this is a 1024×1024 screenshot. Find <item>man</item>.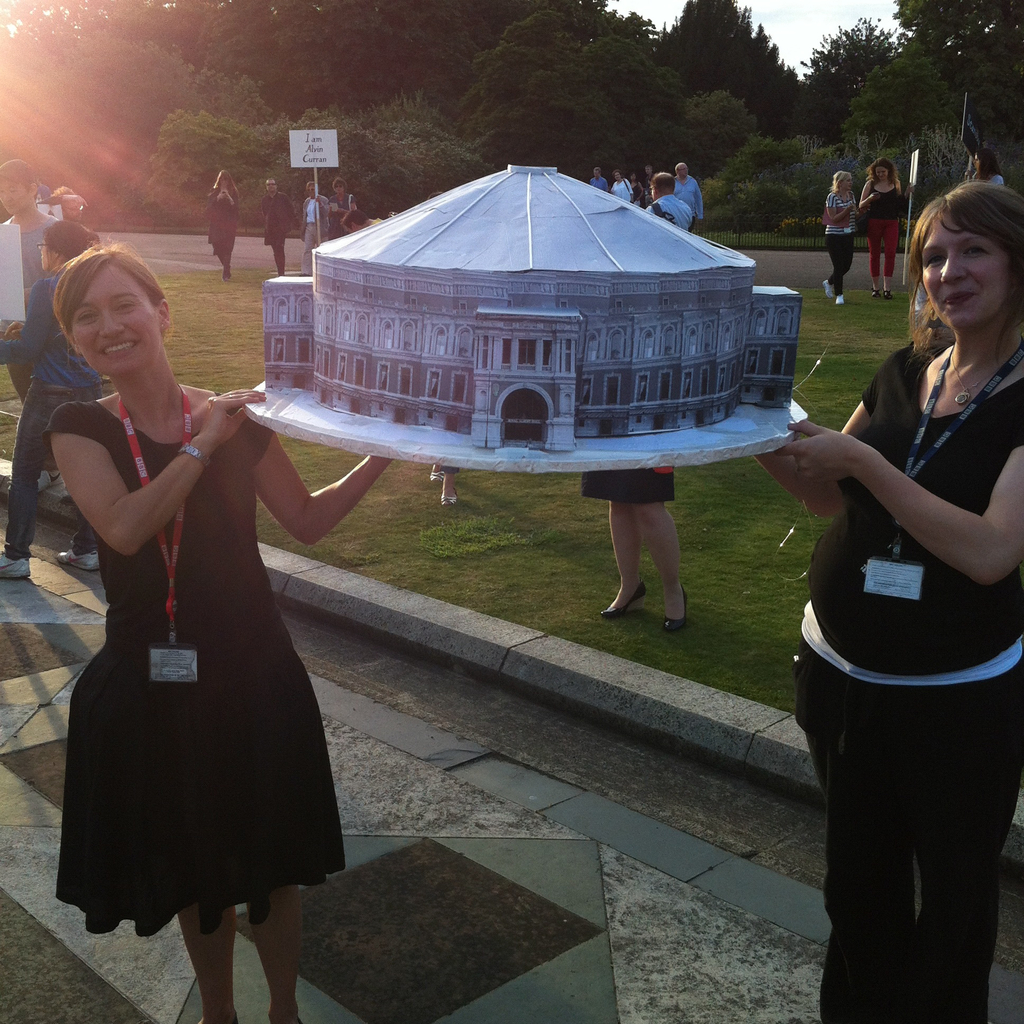
Bounding box: box(608, 171, 634, 199).
